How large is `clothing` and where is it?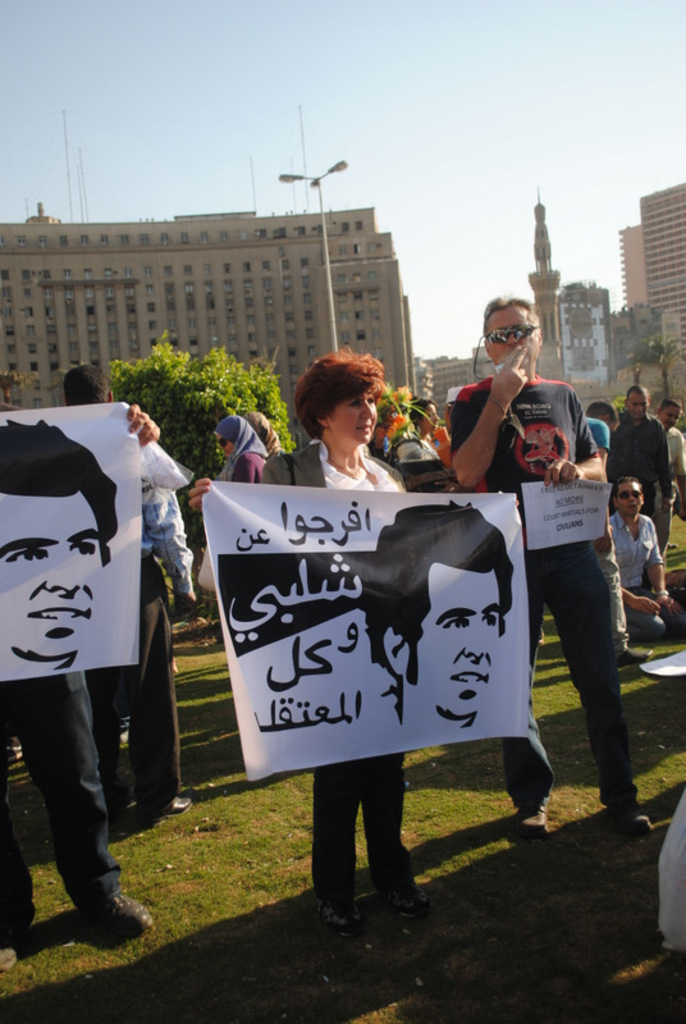
Bounding box: [229,445,261,484].
